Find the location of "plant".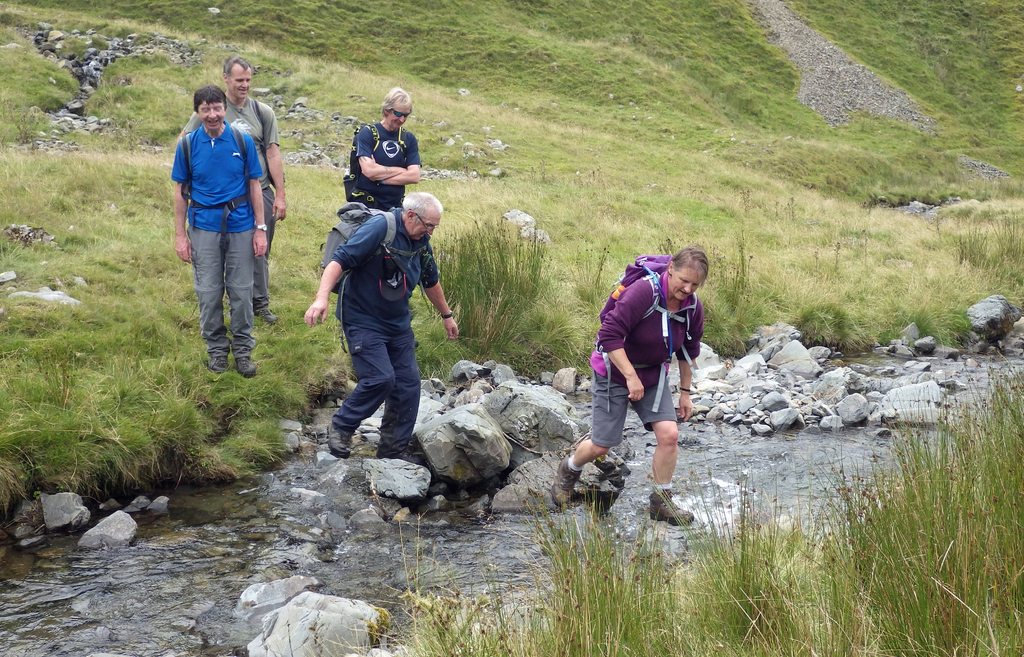
Location: box(335, 370, 1023, 656).
